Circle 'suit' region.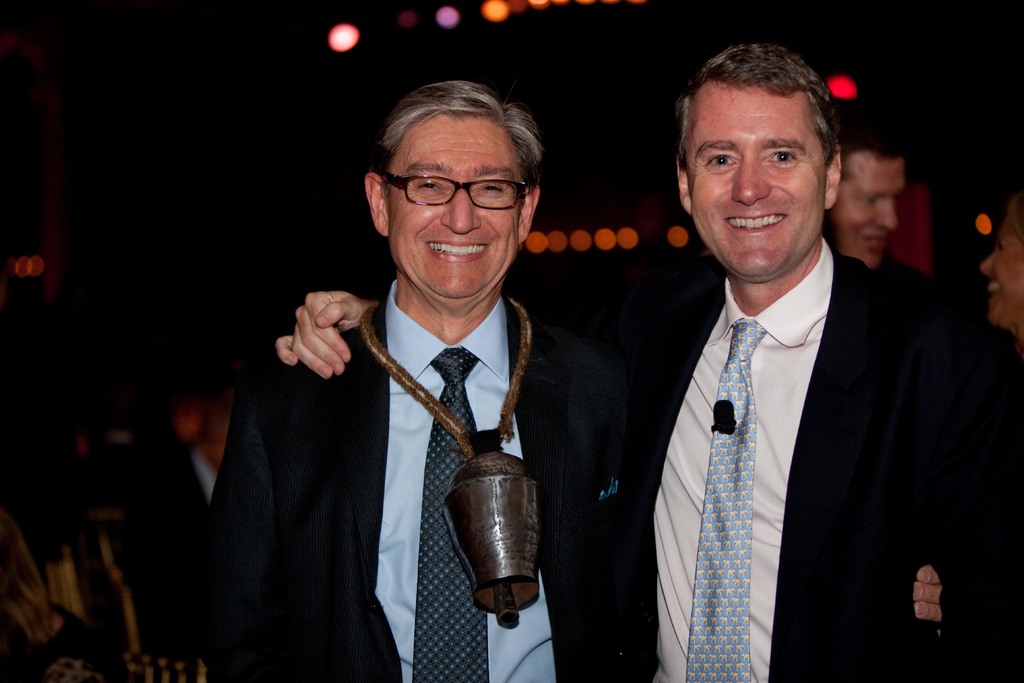
Region: bbox(577, 60, 940, 646).
